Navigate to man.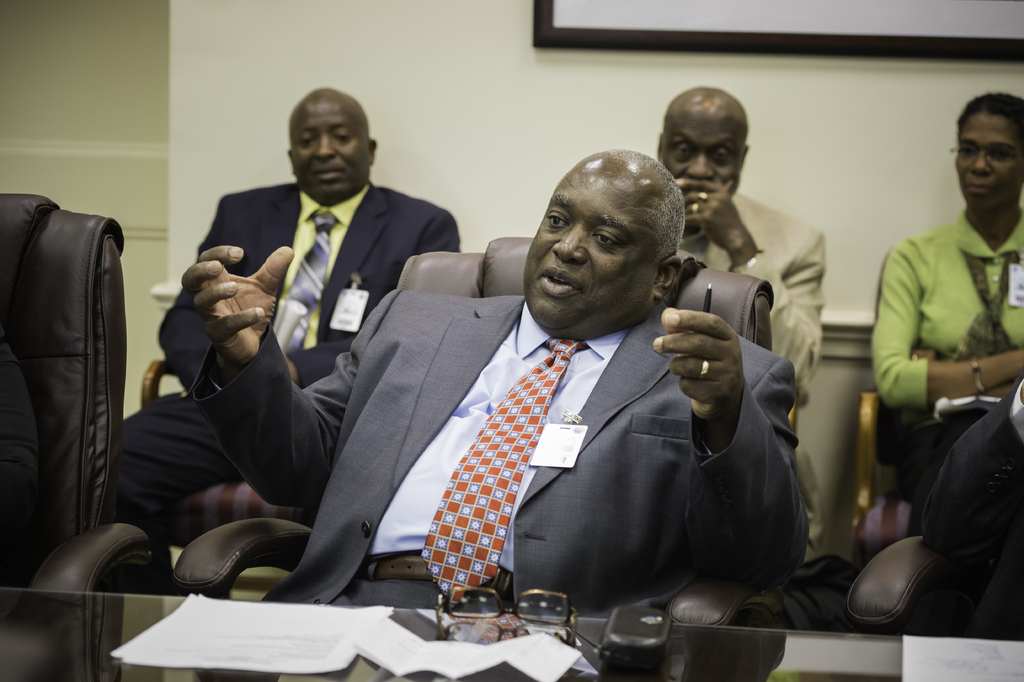
Navigation target: 867:79:1023:574.
